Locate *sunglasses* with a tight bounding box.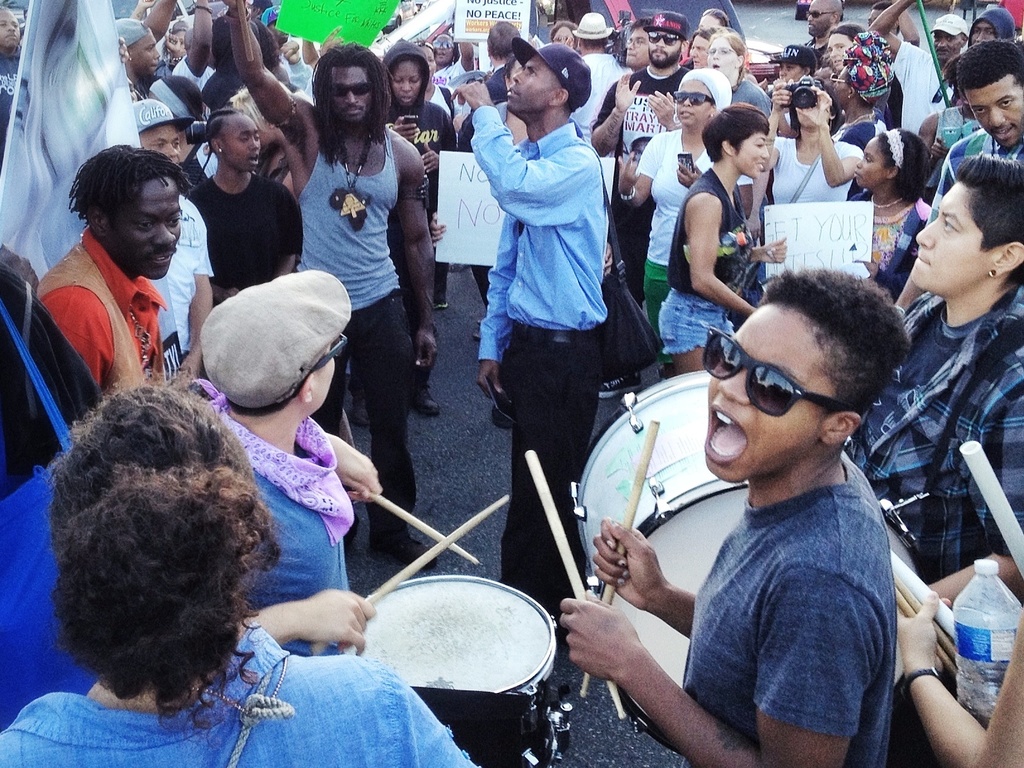
bbox(330, 83, 372, 100).
